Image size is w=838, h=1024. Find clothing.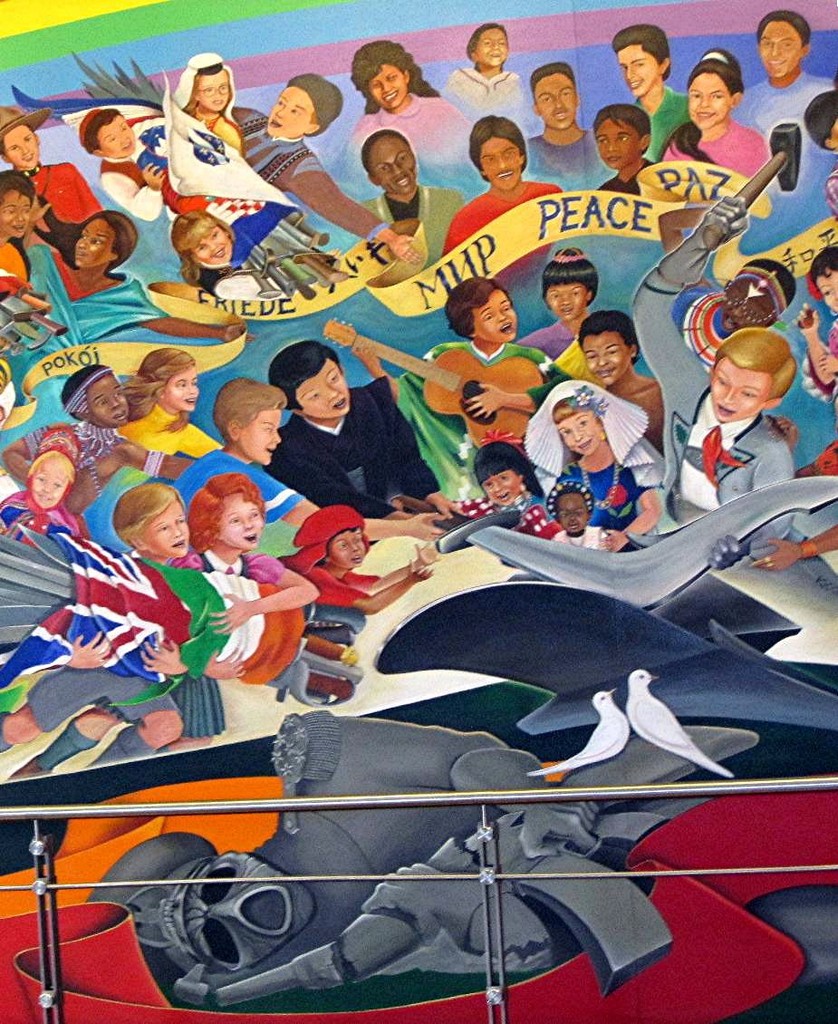
box(197, 198, 293, 323).
